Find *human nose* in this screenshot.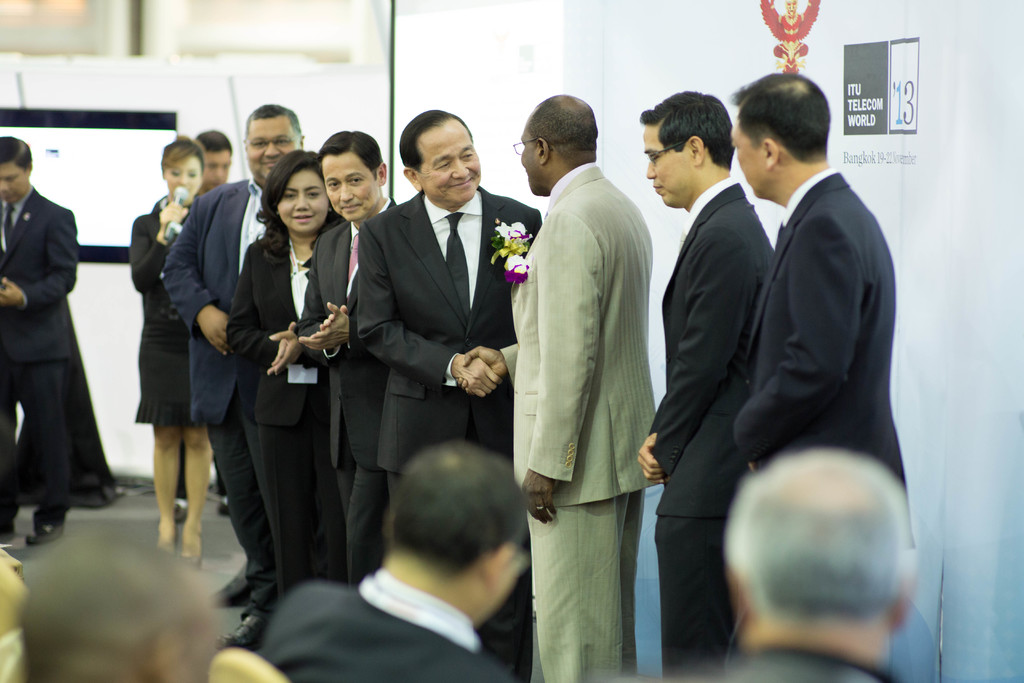
The bounding box for *human nose* is (455,161,467,179).
